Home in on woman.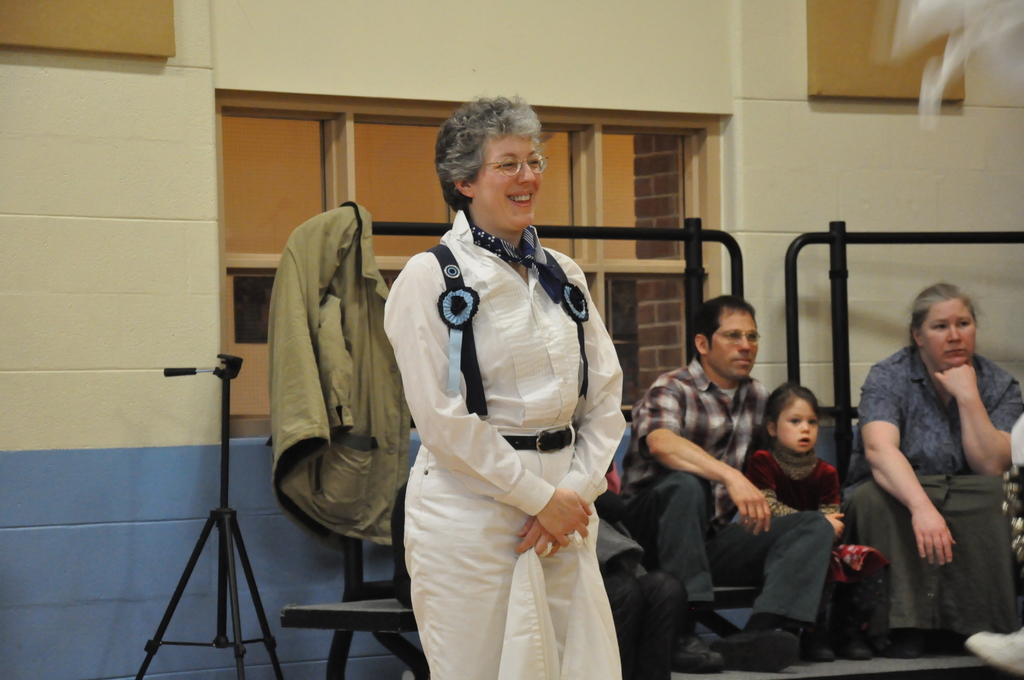
Homed in at locate(837, 283, 1023, 628).
